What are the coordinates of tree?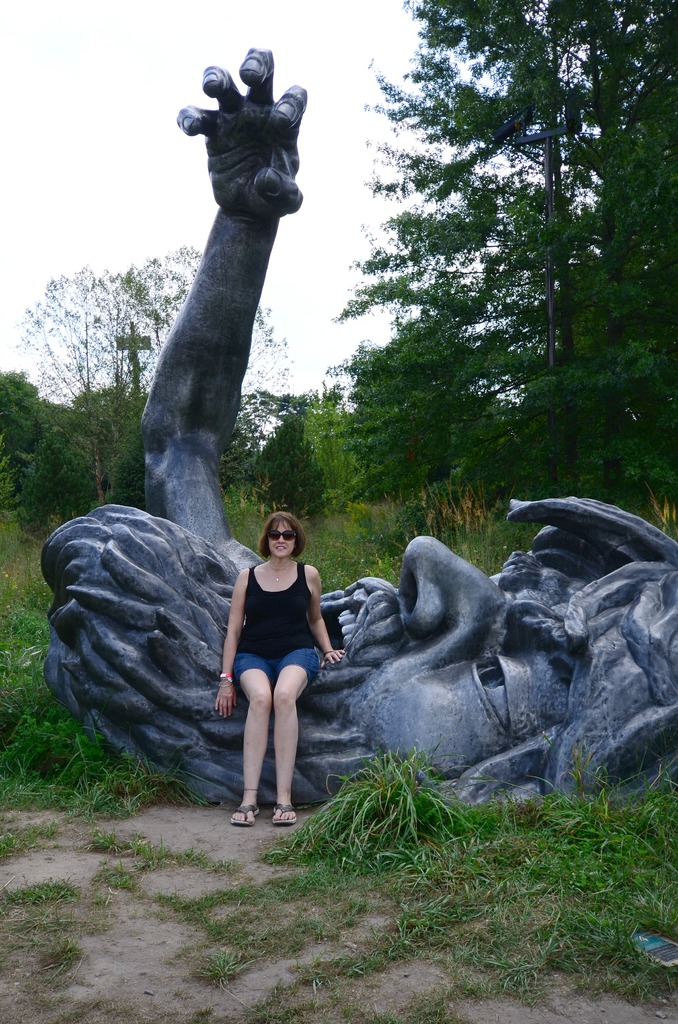
(247,402,352,526).
